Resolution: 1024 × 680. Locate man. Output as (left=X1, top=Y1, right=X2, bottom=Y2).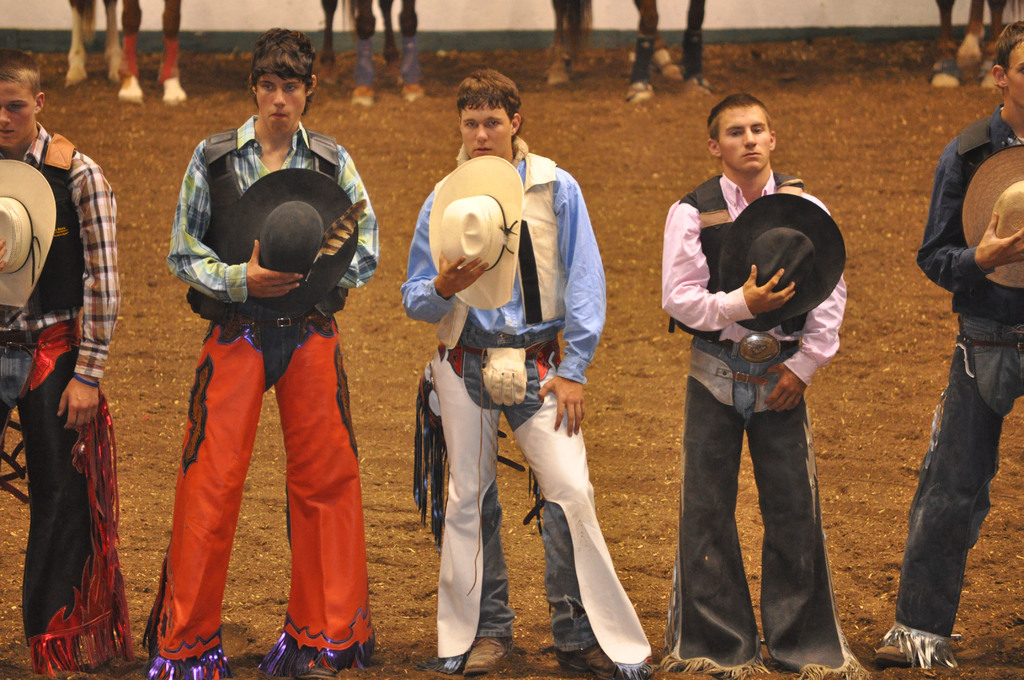
(left=884, top=25, right=1023, bottom=666).
